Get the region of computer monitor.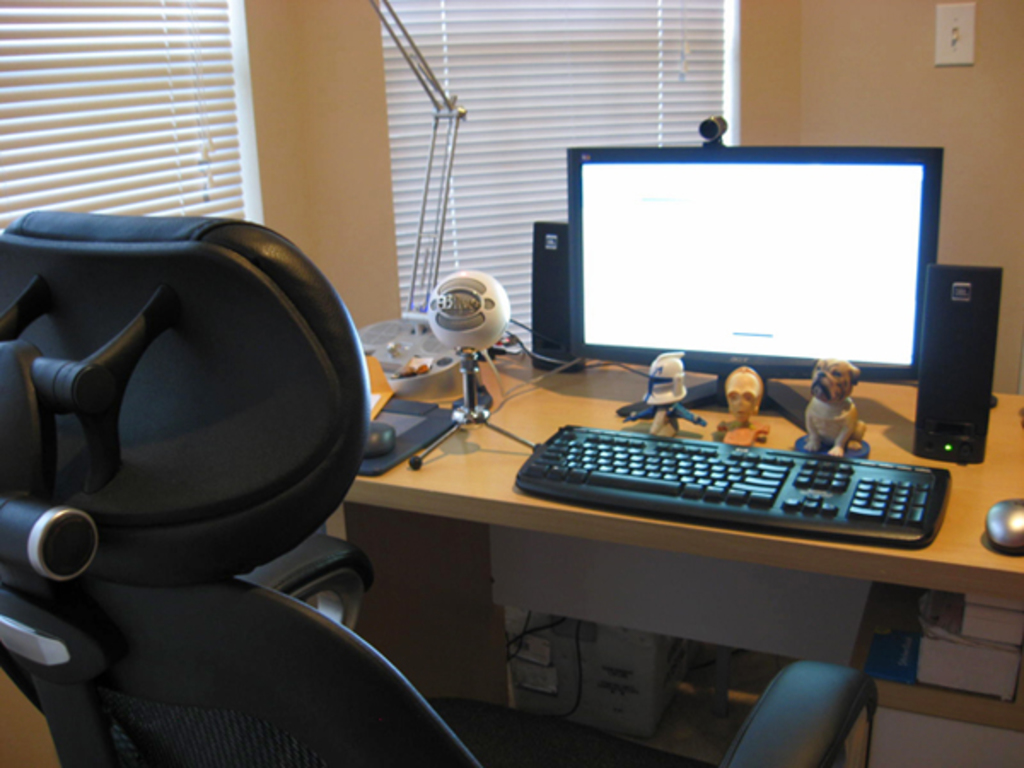
<bbox>543, 147, 963, 433</bbox>.
